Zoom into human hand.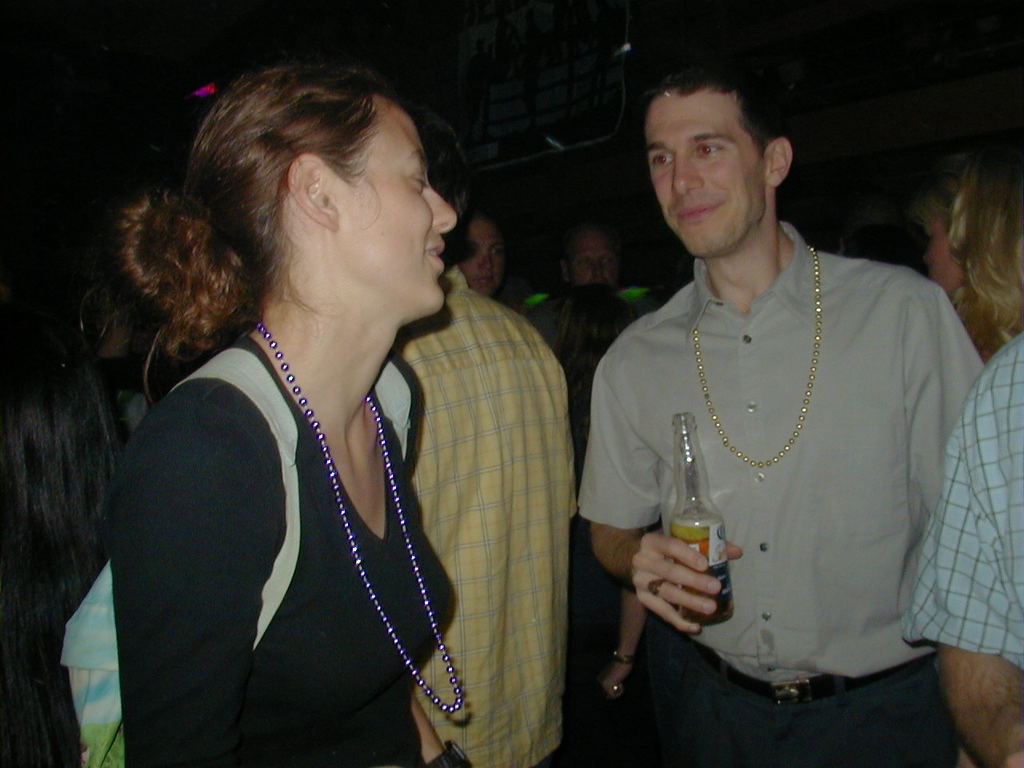
Zoom target: pyautogui.locateOnScreen(625, 547, 744, 633).
